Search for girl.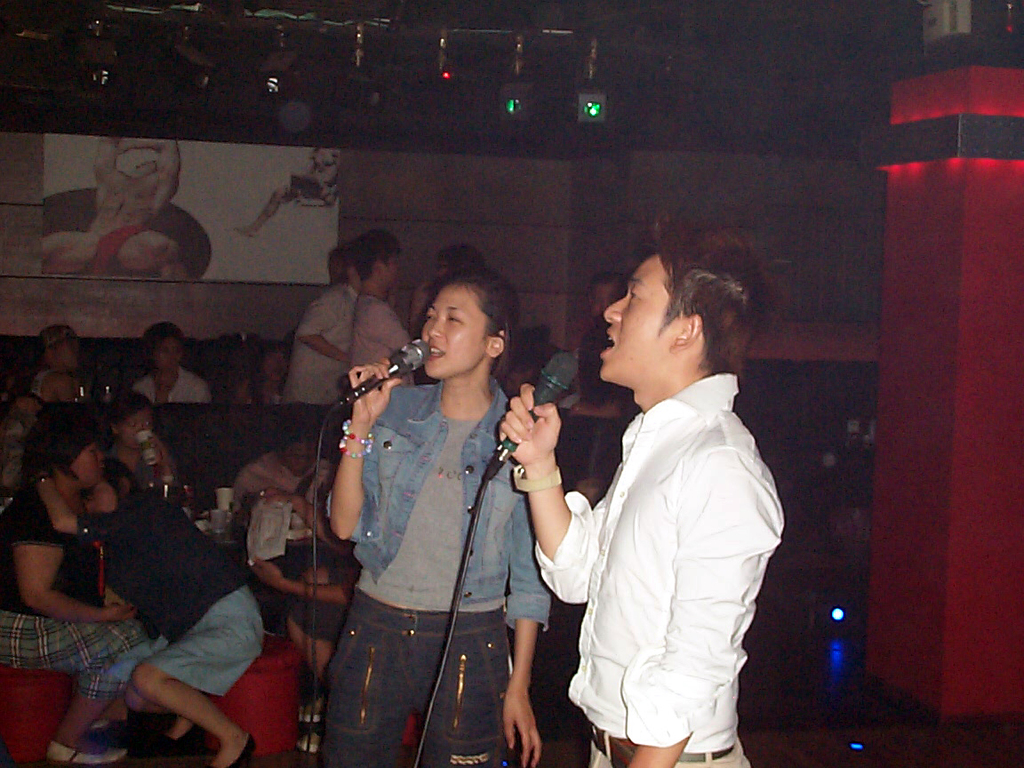
Found at pyautogui.locateOnScreen(132, 323, 214, 404).
